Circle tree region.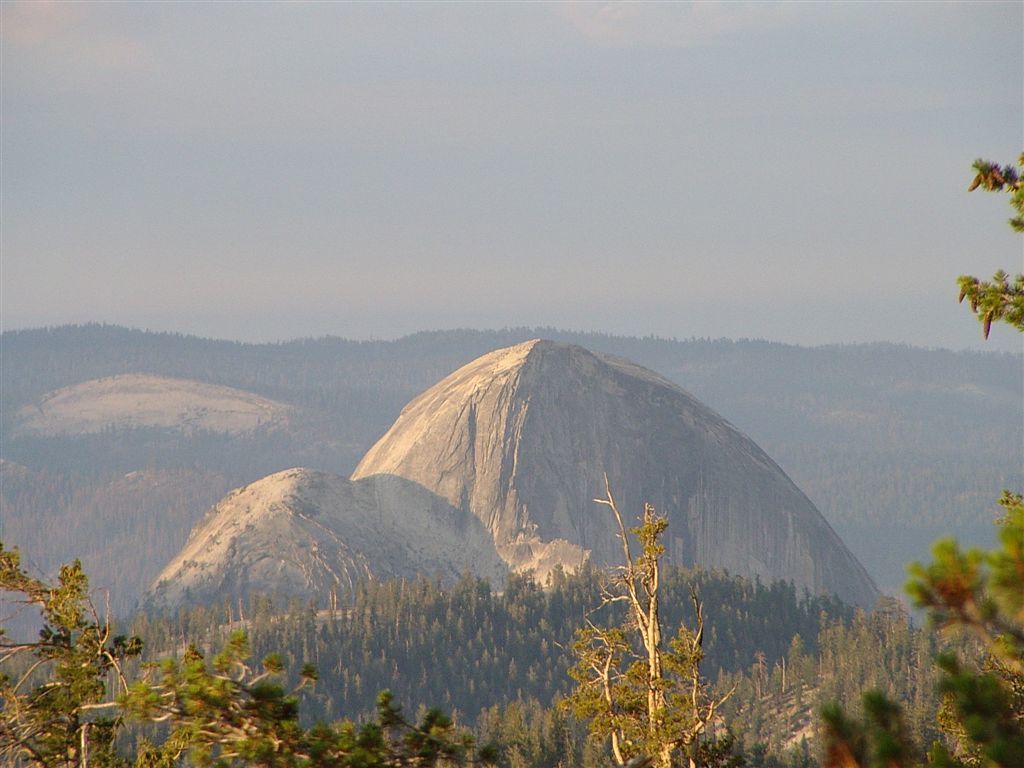
Region: [814, 512, 1023, 767].
